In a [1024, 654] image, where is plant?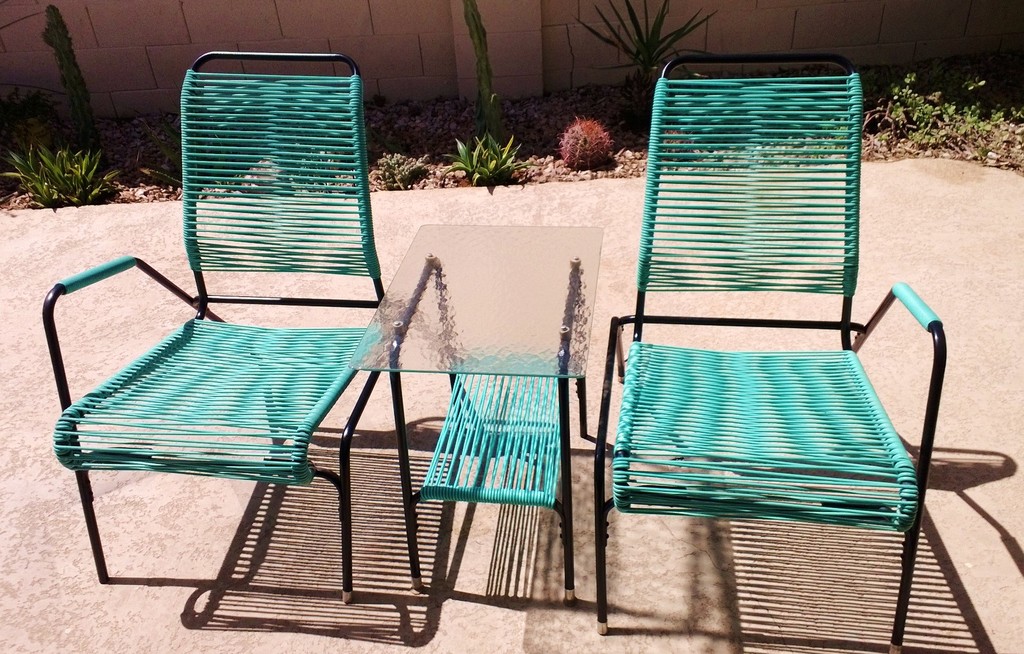
442/124/543/185.
